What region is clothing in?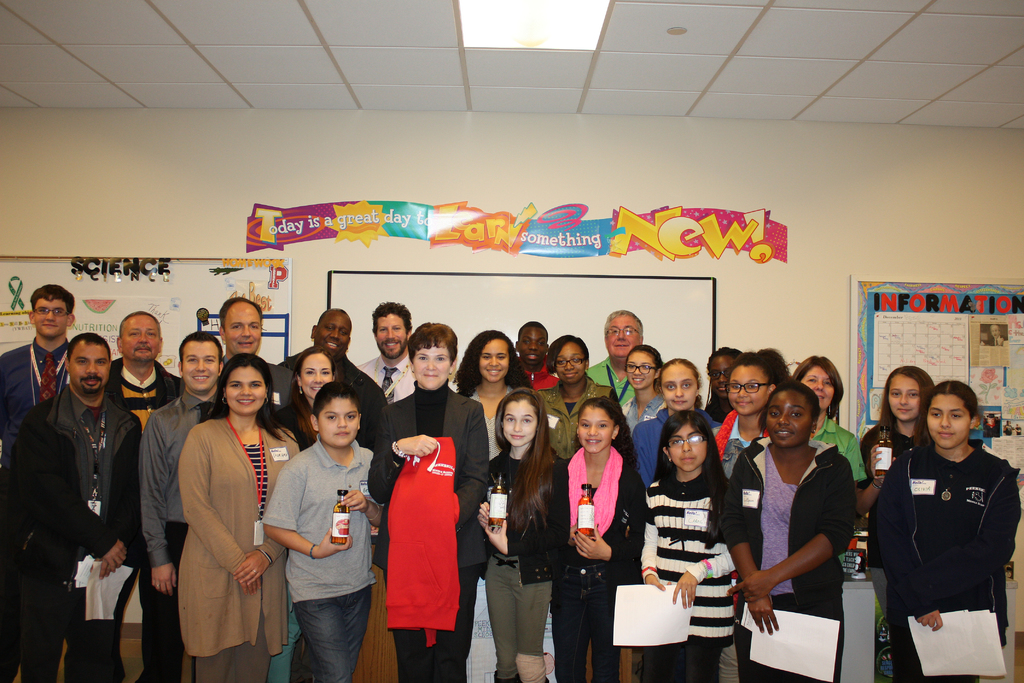
<bbox>374, 558, 477, 679</bbox>.
